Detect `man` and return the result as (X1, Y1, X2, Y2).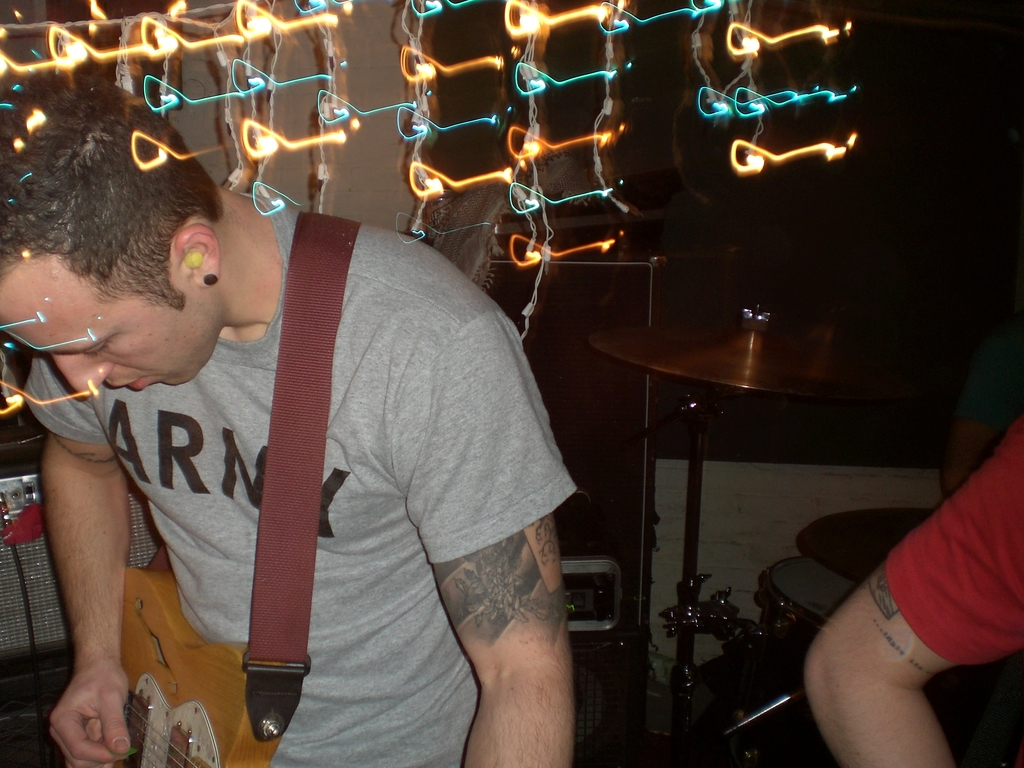
(801, 413, 1023, 767).
